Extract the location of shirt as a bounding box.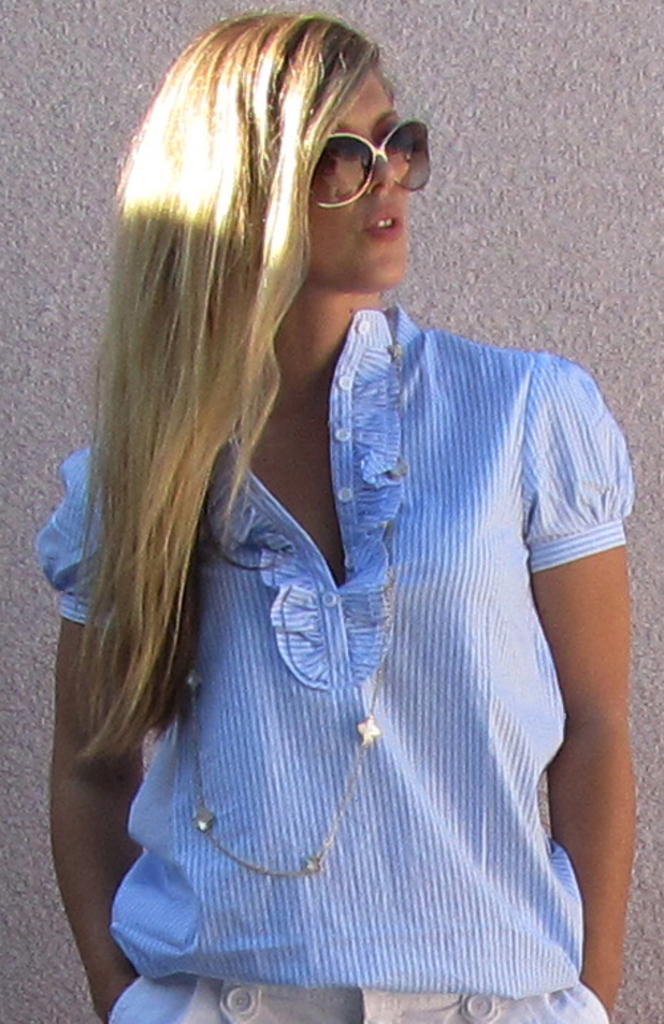
[24, 299, 640, 995].
